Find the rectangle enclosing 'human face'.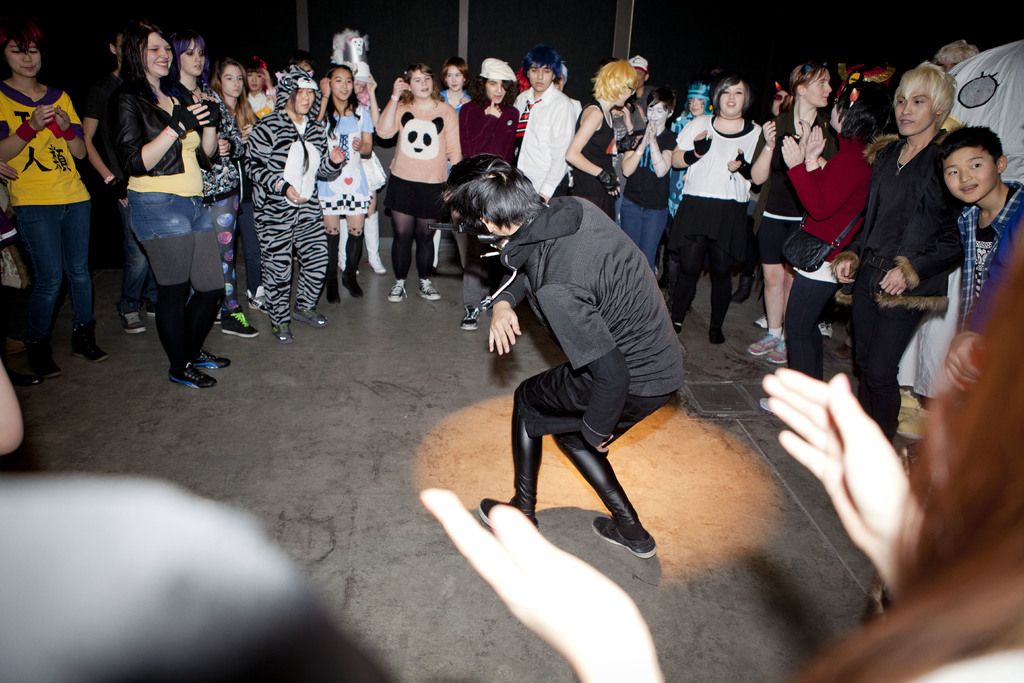
<bbox>181, 35, 205, 77</bbox>.
